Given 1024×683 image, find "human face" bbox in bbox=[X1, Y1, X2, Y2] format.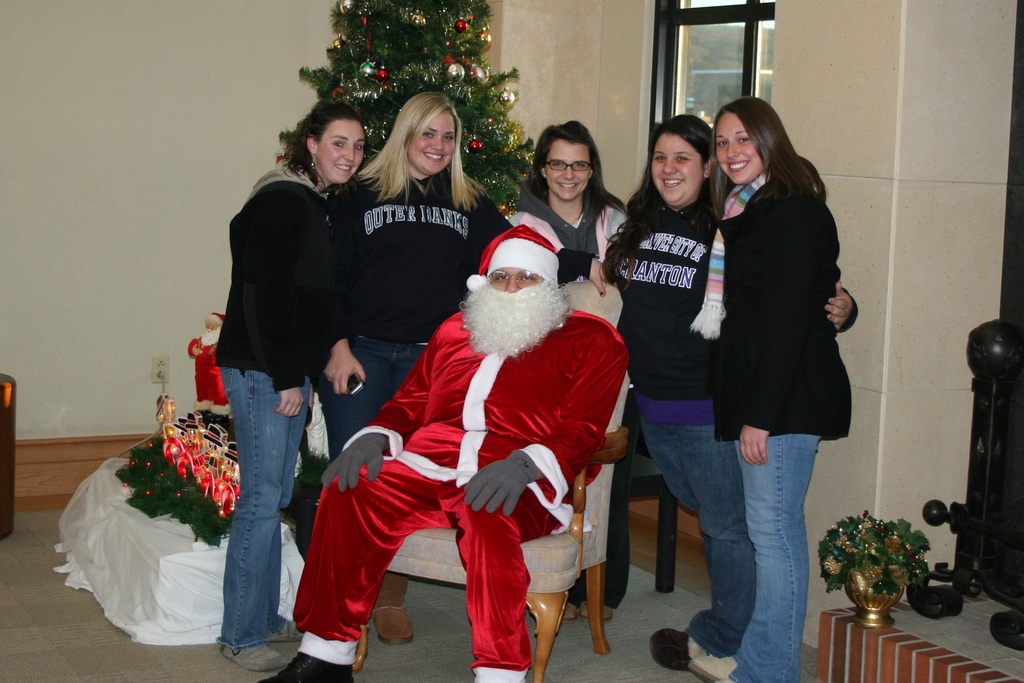
bbox=[543, 142, 591, 203].
